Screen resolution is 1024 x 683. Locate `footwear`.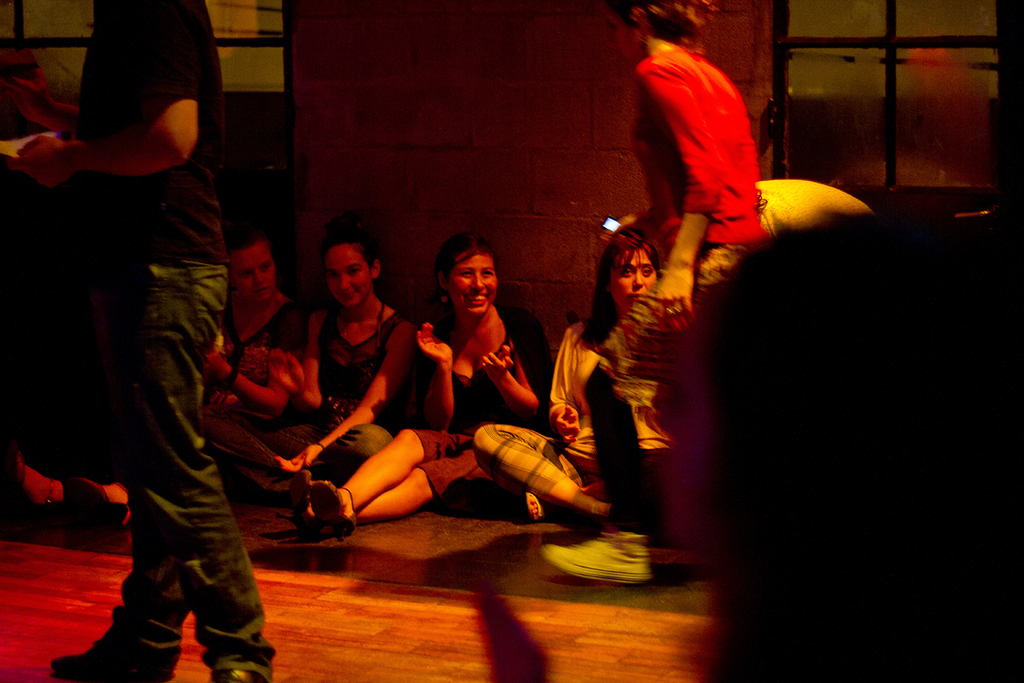
(x1=1, y1=444, x2=54, y2=528).
